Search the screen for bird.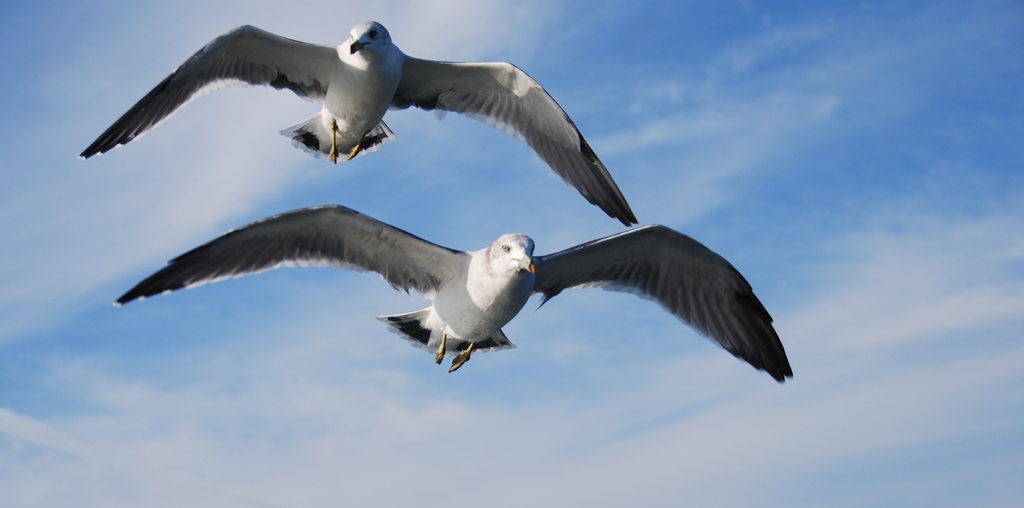
Found at locate(129, 168, 707, 364).
